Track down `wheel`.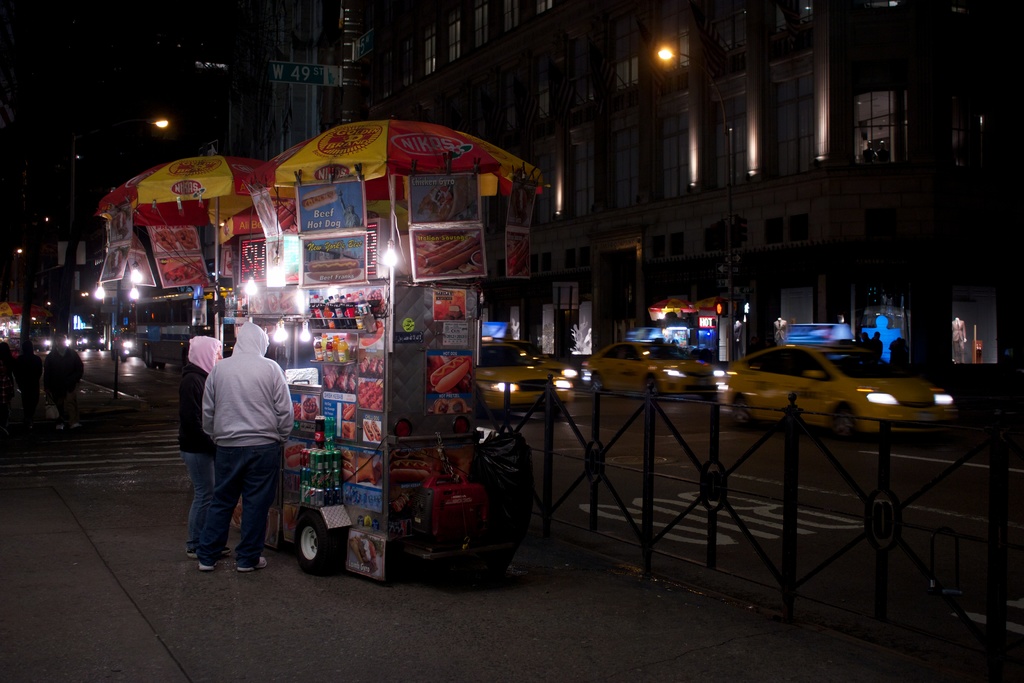
Tracked to (x1=737, y1=401, x2=750, y2=424).
